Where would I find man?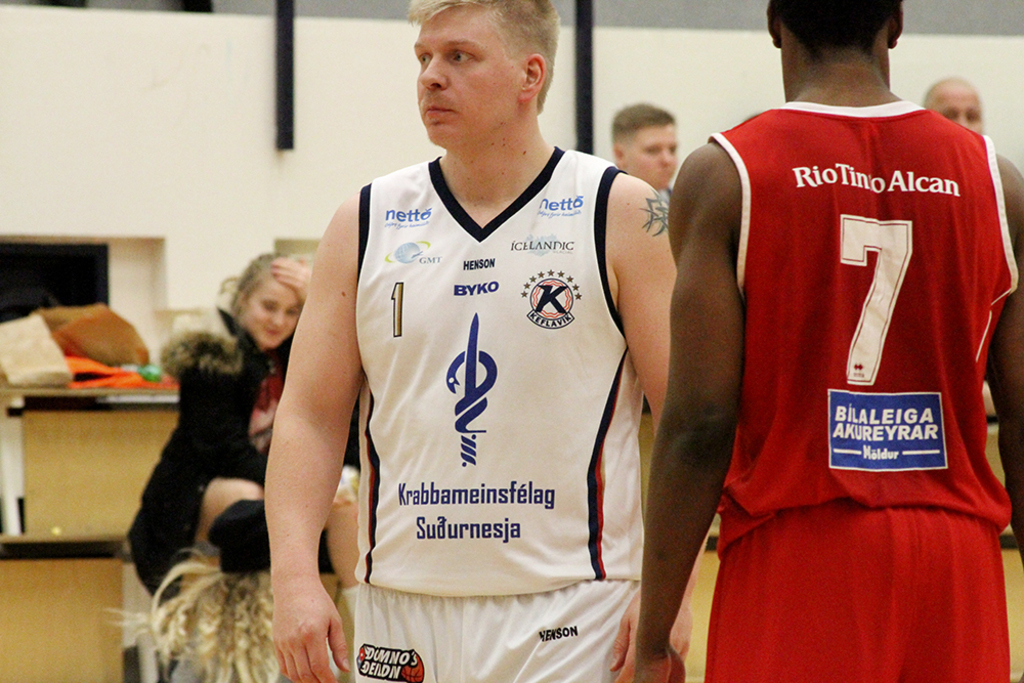
At x1=606, y1=102, x2=684, y2=193.
